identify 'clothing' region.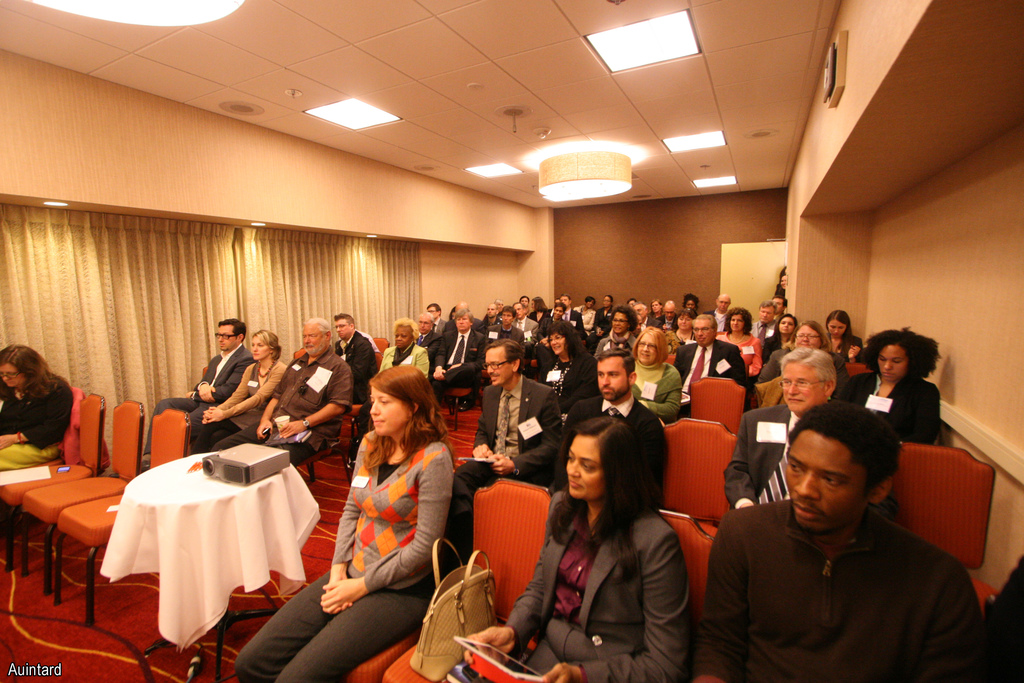
Region: box(193, 354, 279, 454).
